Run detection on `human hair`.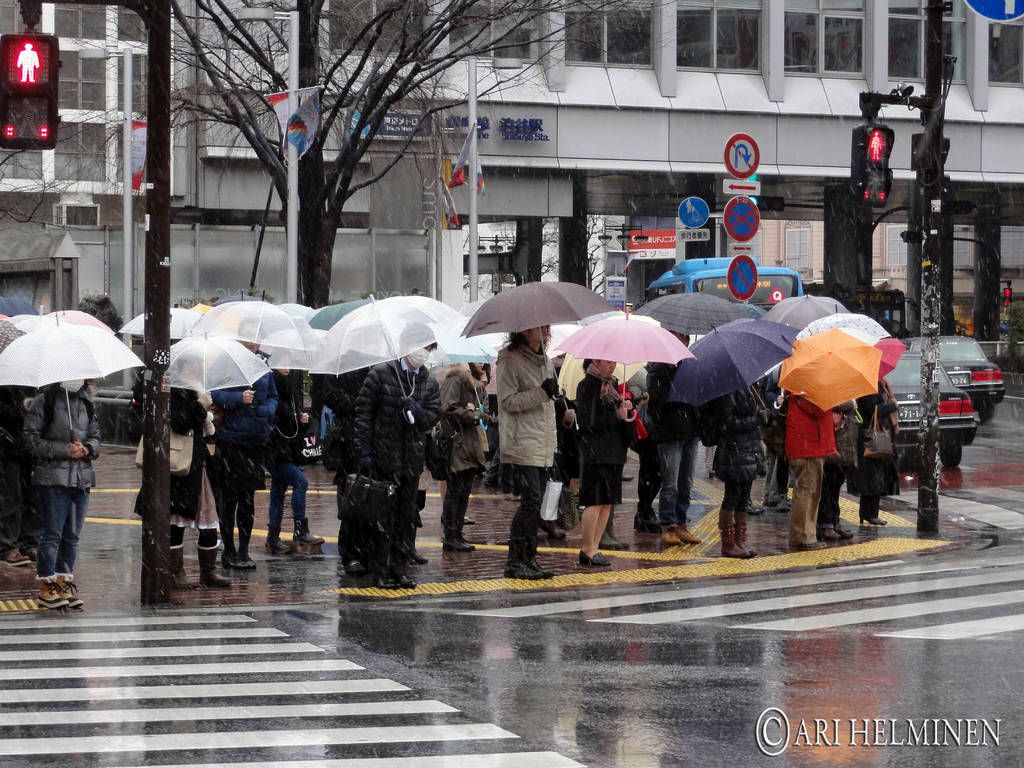
Result: crop(501, 331, 551, 355).
